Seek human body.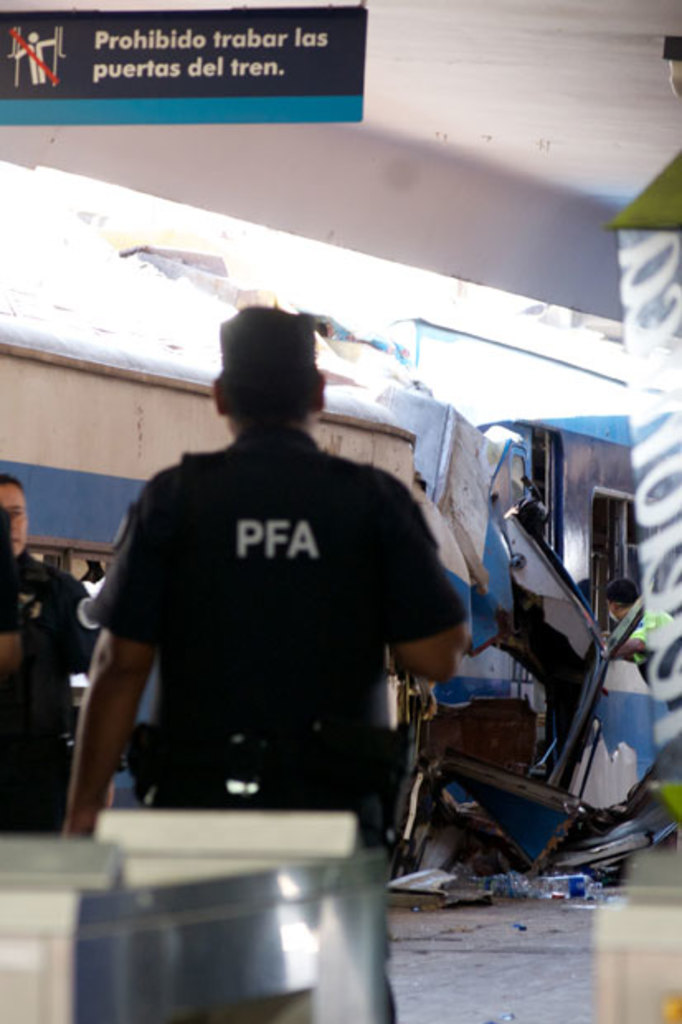
91, 306, 469, 887.
